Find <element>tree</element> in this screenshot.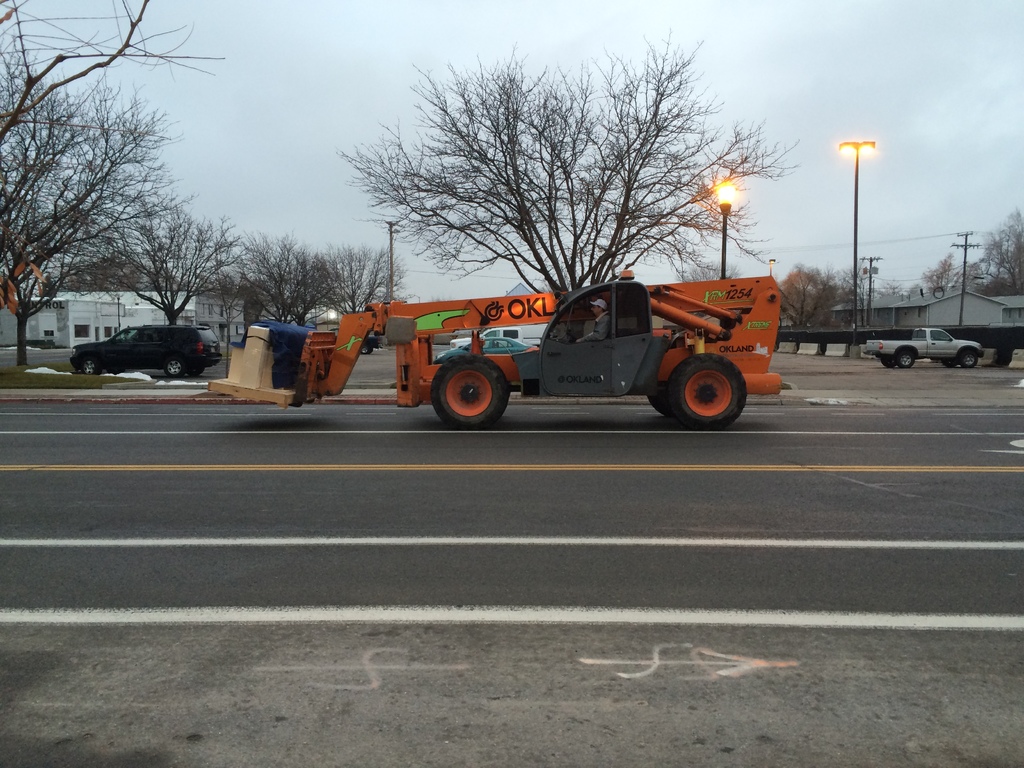
The bounding box for <element>tree</element> is l=671, t=259, r=742, b=285.
